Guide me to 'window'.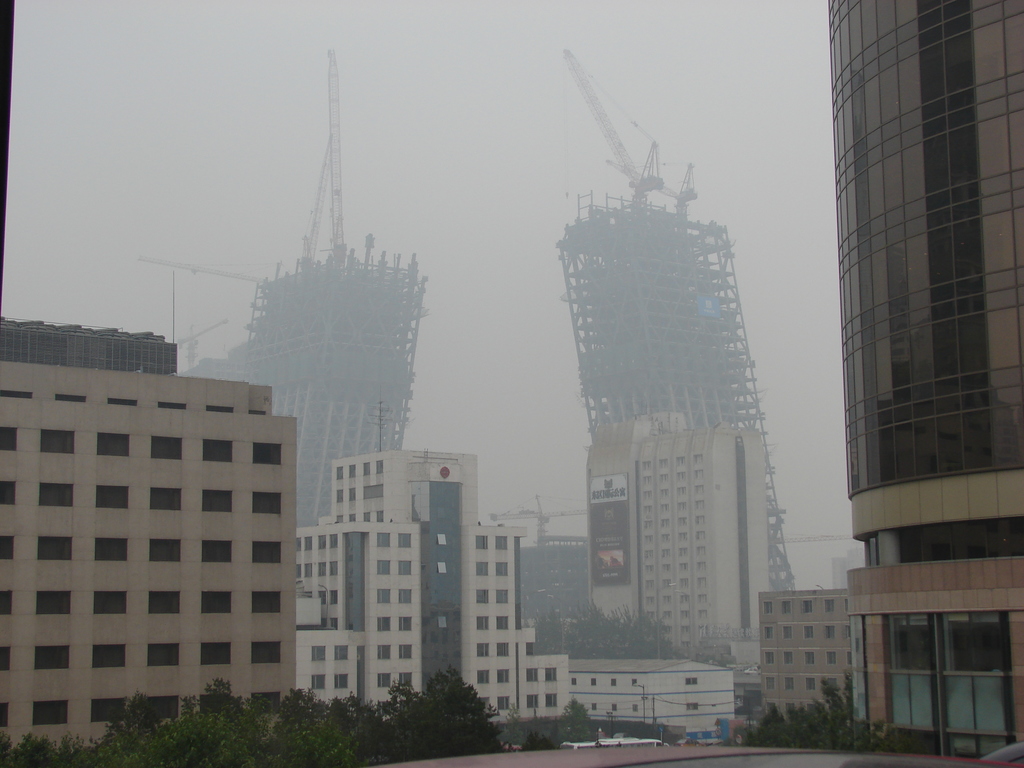
Guidance: (left=643, top=579, right=653, bottom=590).
